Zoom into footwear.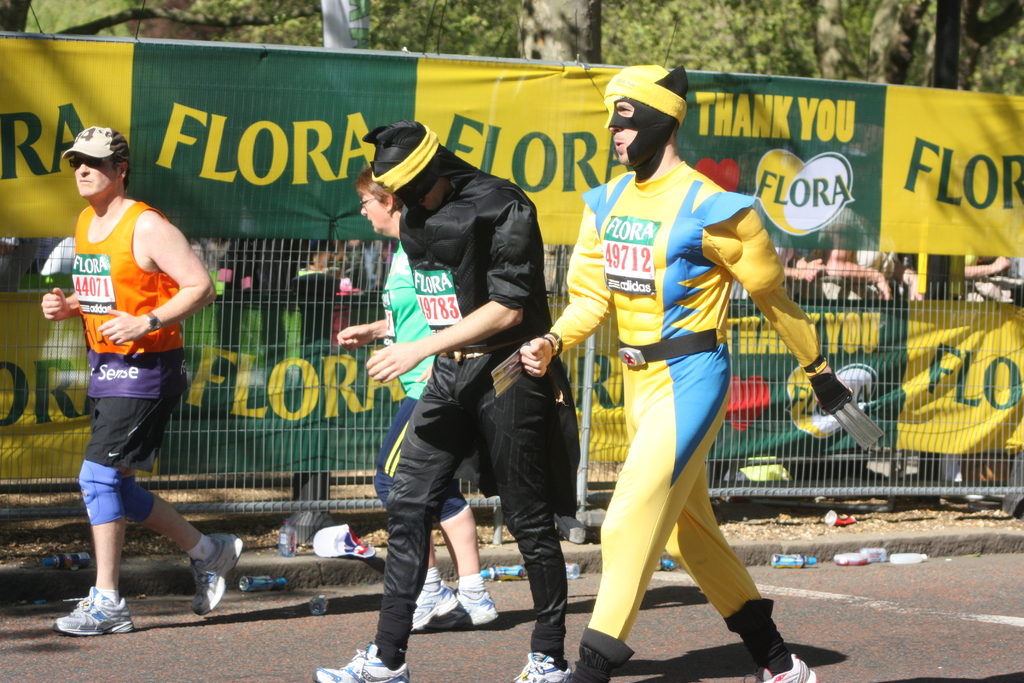
Zoom target: box(513, 653, 570, 682).
